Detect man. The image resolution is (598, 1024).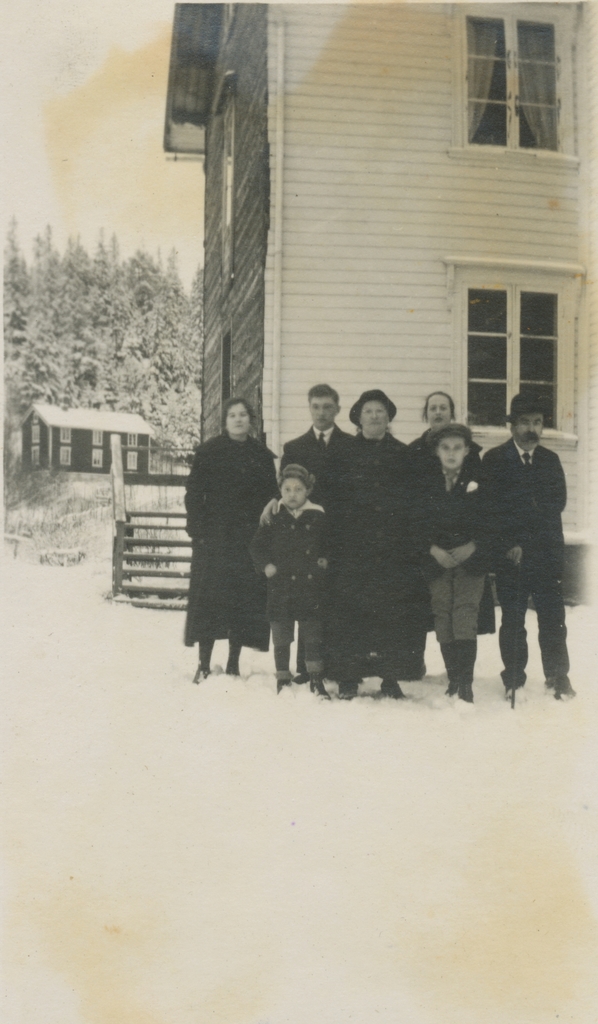
275/380/358/679.
